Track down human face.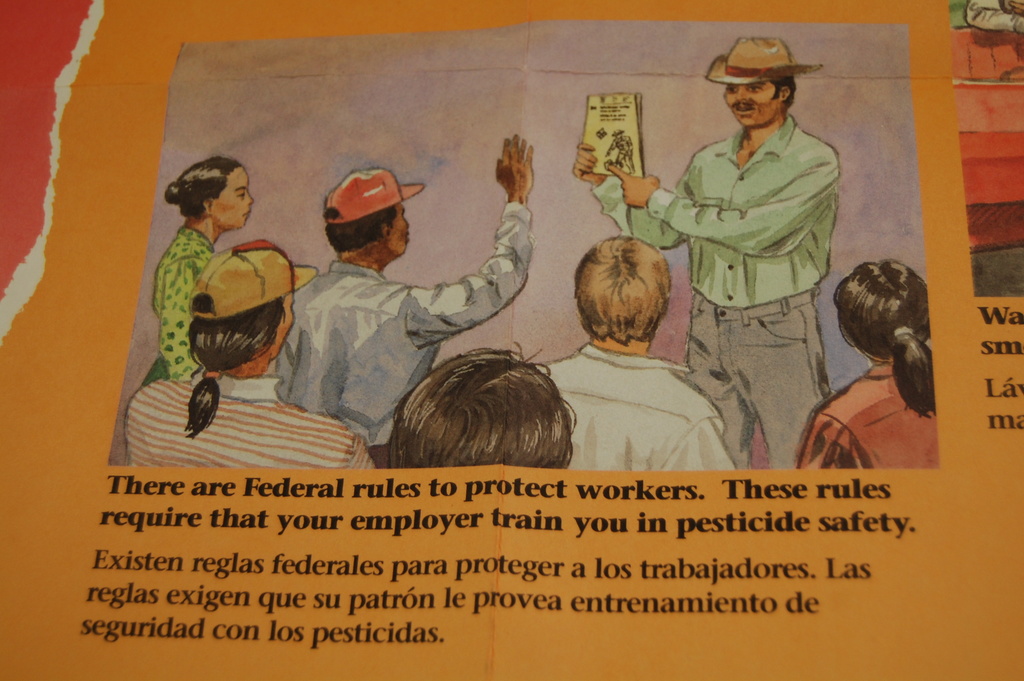
Tracked to box(386, 206, 410, 257).
